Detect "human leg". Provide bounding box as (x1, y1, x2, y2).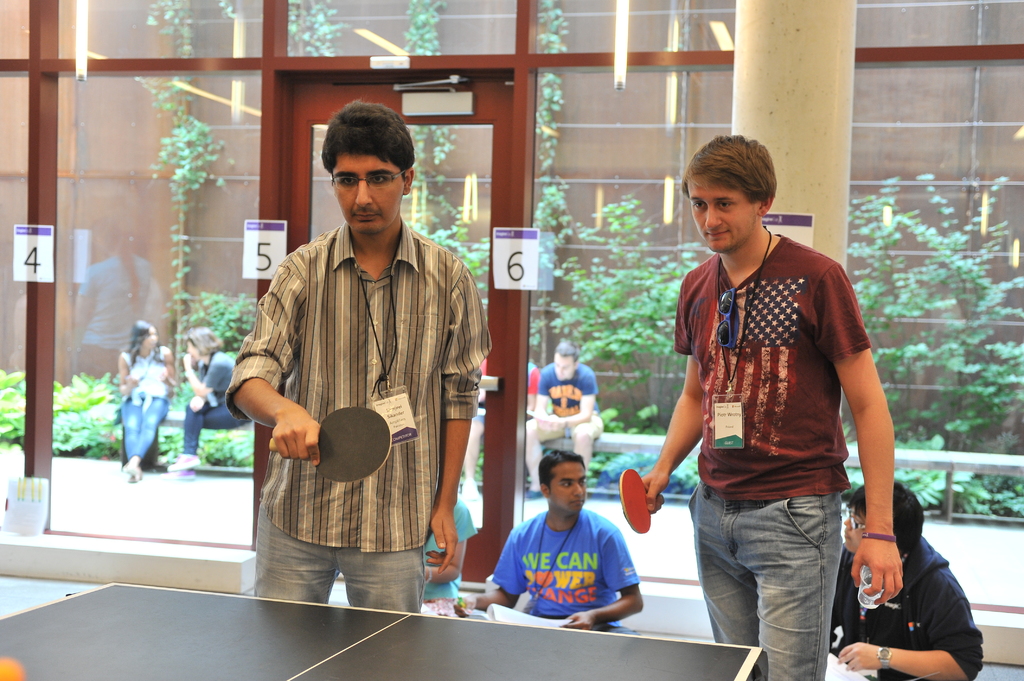
(172, 392, 221, 470).
